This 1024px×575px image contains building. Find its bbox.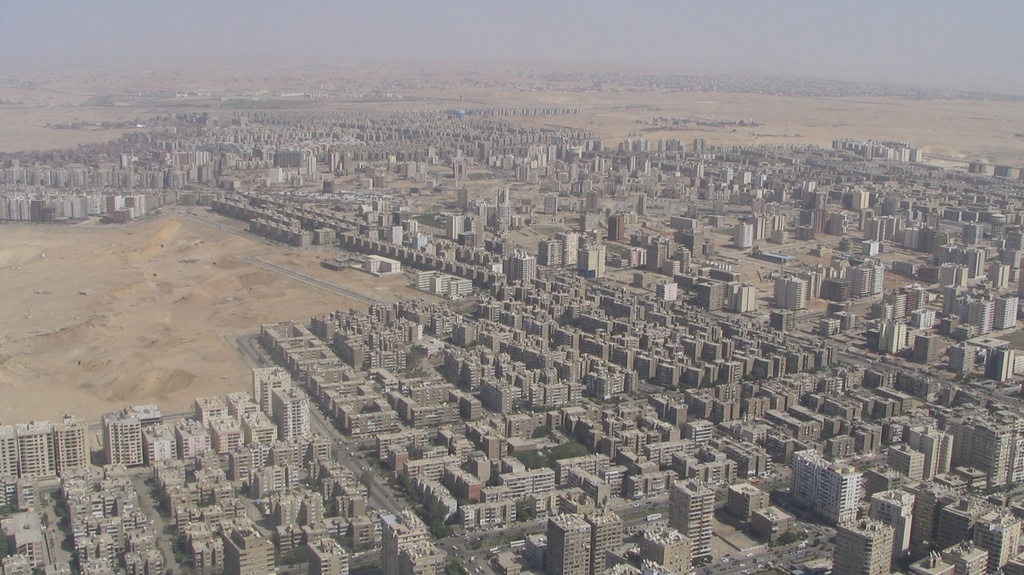
crop(549, 513, 590, 574).
